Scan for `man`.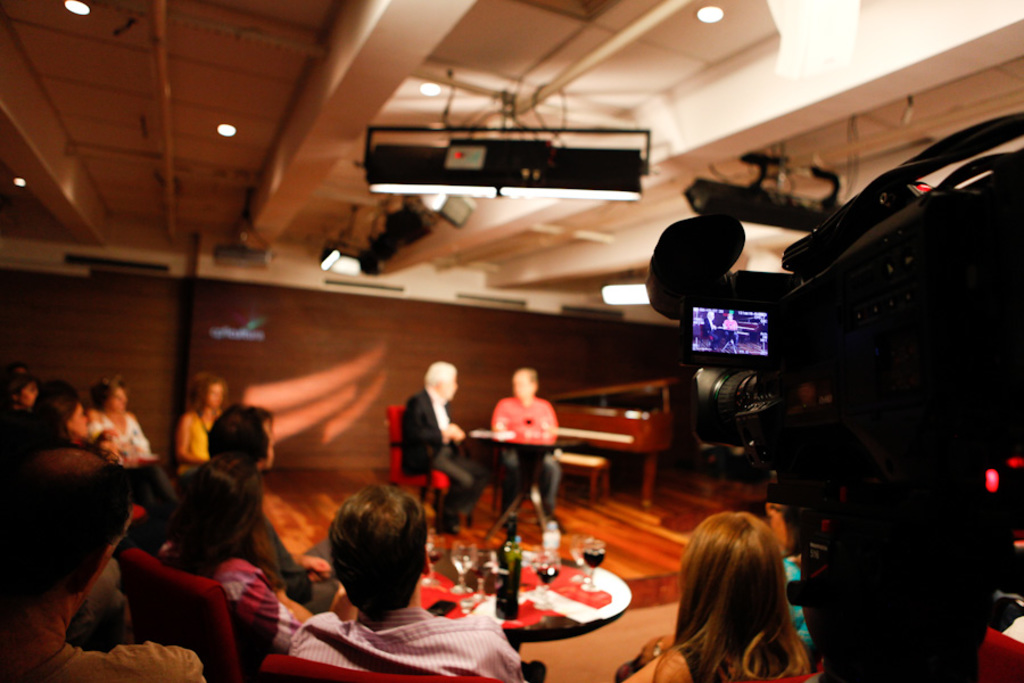
Scan result: Rect(490, 365, 561, 538).
